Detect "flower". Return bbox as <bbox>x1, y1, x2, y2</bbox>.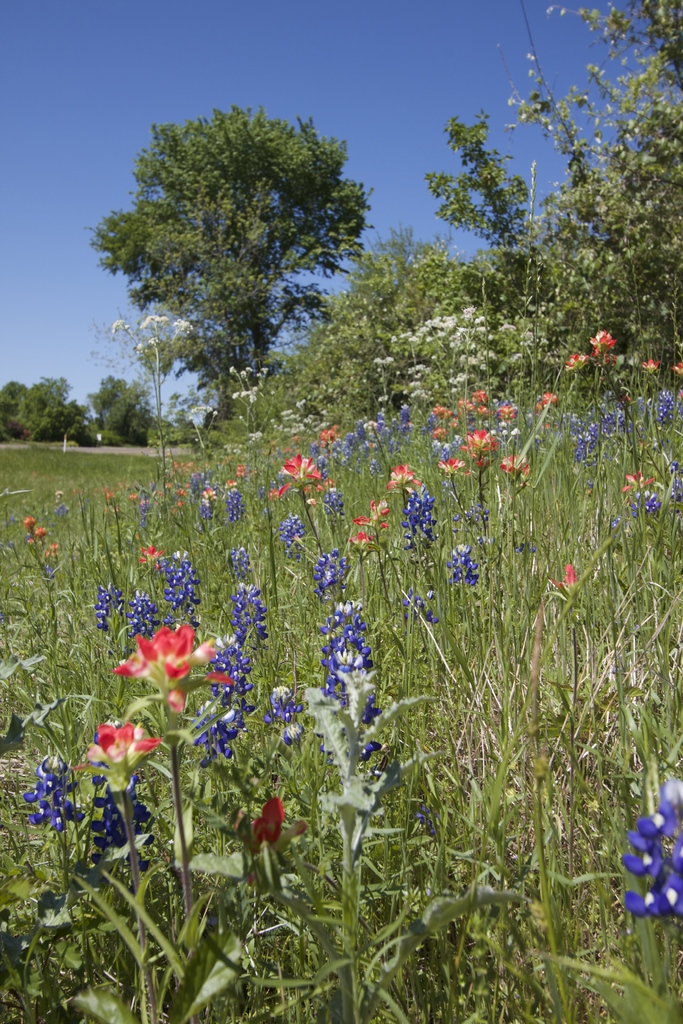
<bbox>255, 793, 284, 851</bbox>.
